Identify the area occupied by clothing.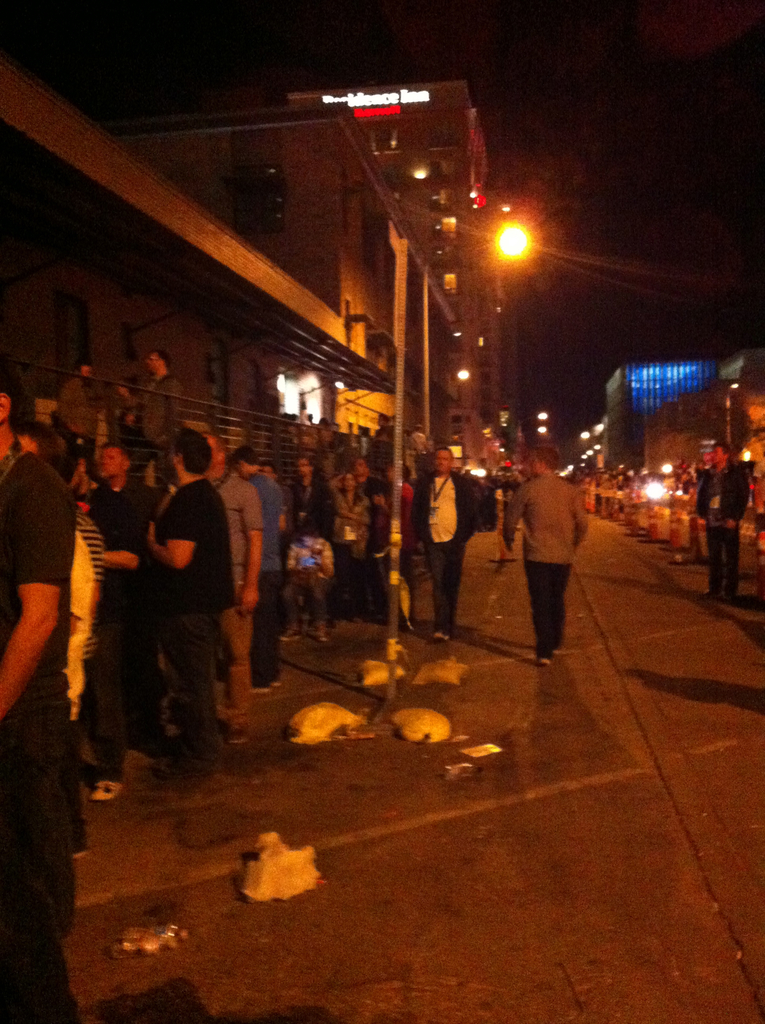
Area: 245, 458, 287, 689.
